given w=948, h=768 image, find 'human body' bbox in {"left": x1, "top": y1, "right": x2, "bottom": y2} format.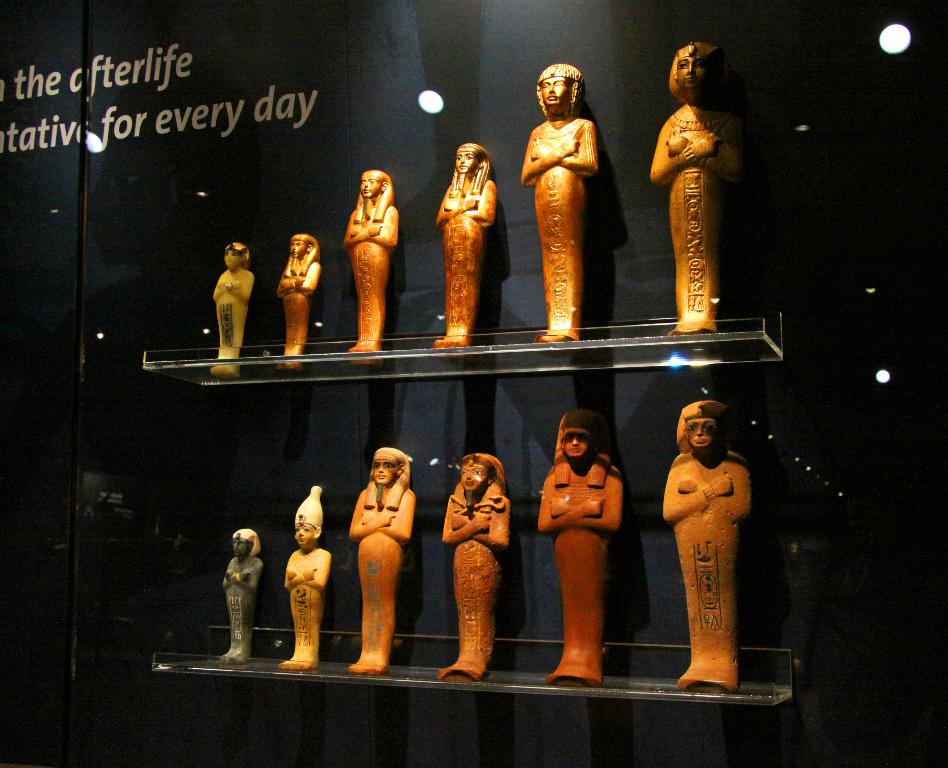
{"left": 440, "top": 488, "right": 508, "bottom": 678}.
